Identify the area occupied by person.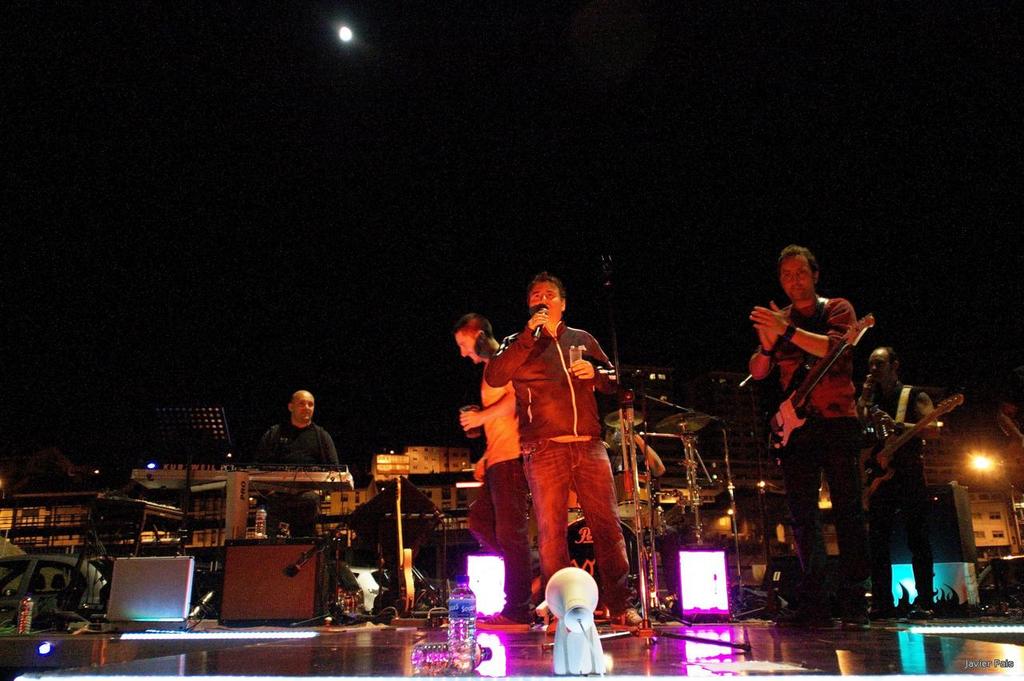
Area: l=453, t=318, r=532, b=636.
